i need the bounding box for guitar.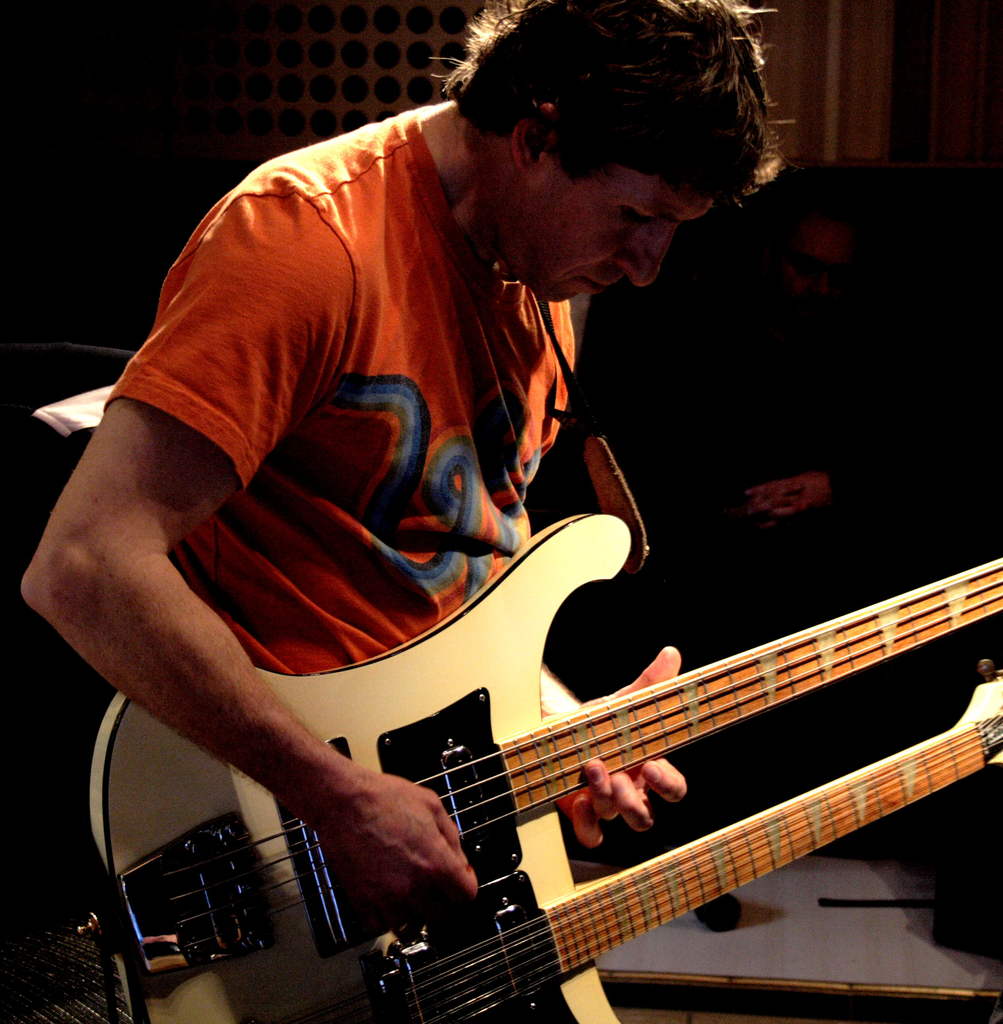
Here it is: [100, 500, 1002, 1023].
